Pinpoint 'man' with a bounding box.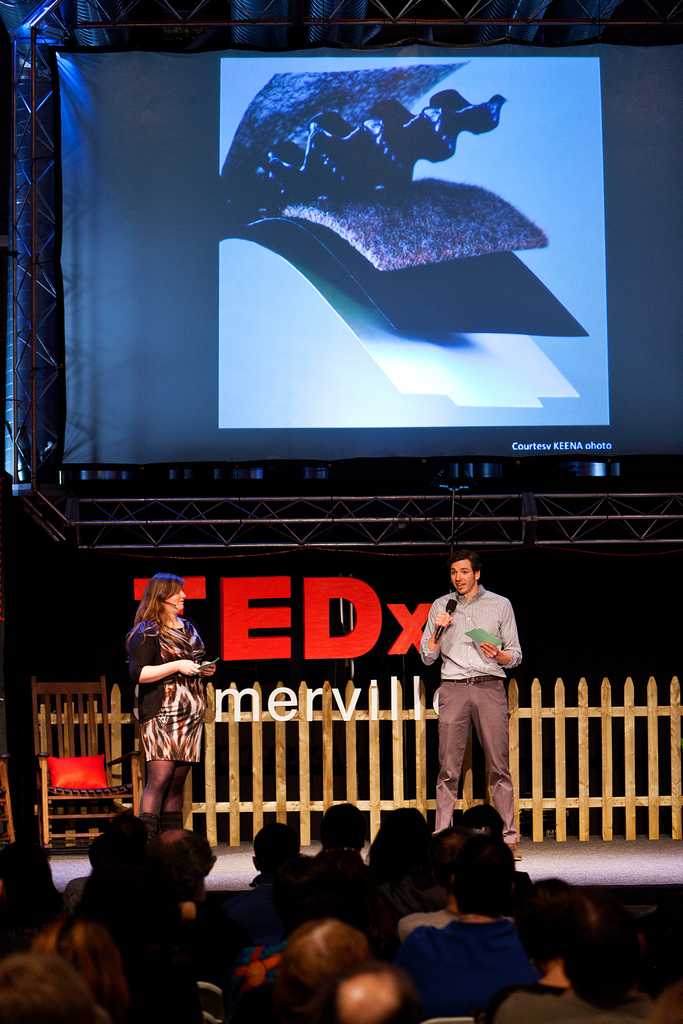
rect(427, 568, 533, 844).
